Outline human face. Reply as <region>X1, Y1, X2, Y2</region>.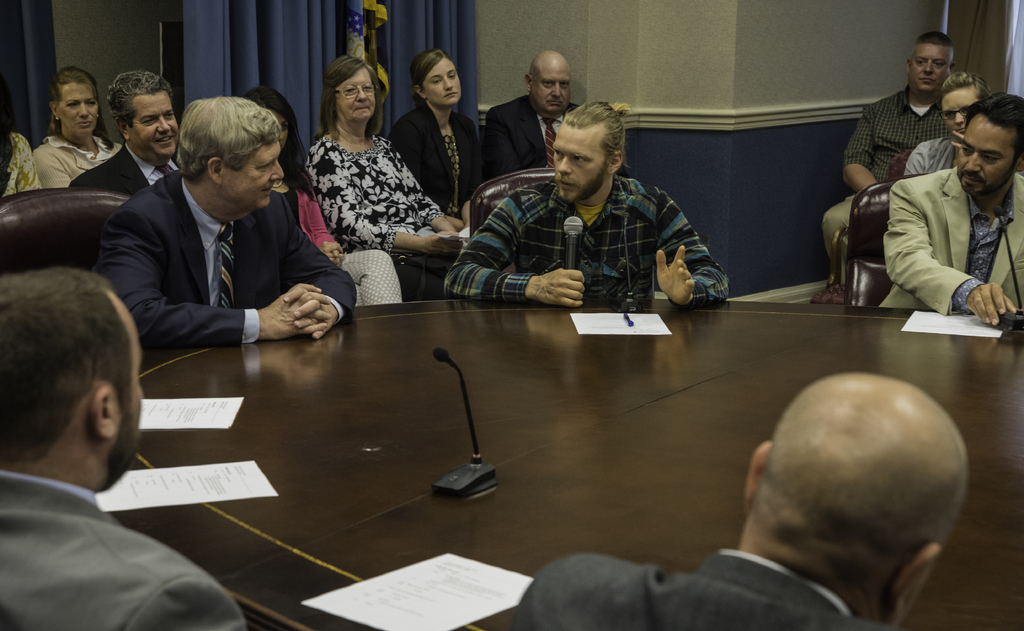
<region>909, 43, 952, 94</region>.
